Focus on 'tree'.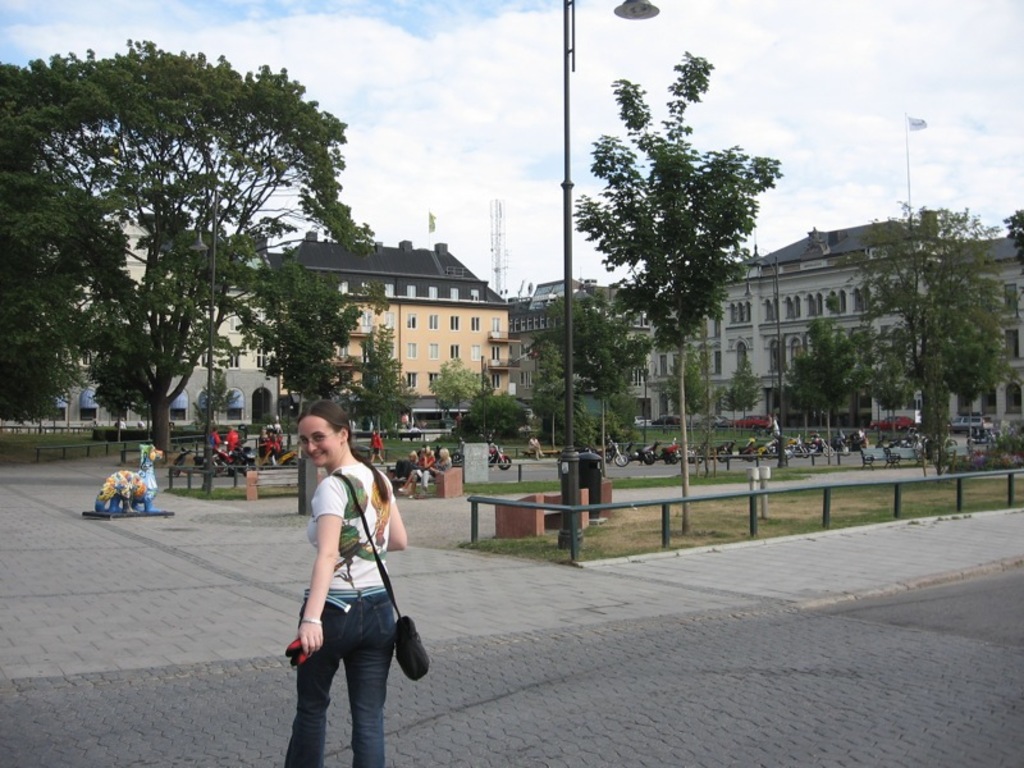
Focused at 270, 284, 353, 408.
